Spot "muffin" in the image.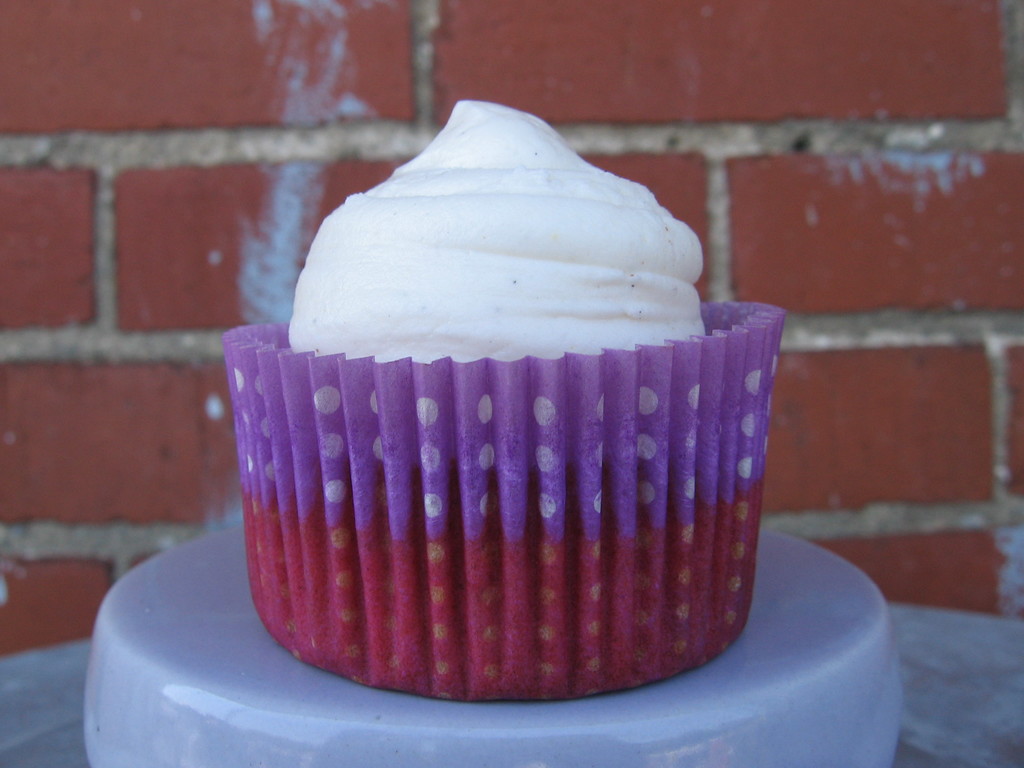
"muffin" found at {"left": 224, "top": 102, "right": 783, "bottom": 705}.
